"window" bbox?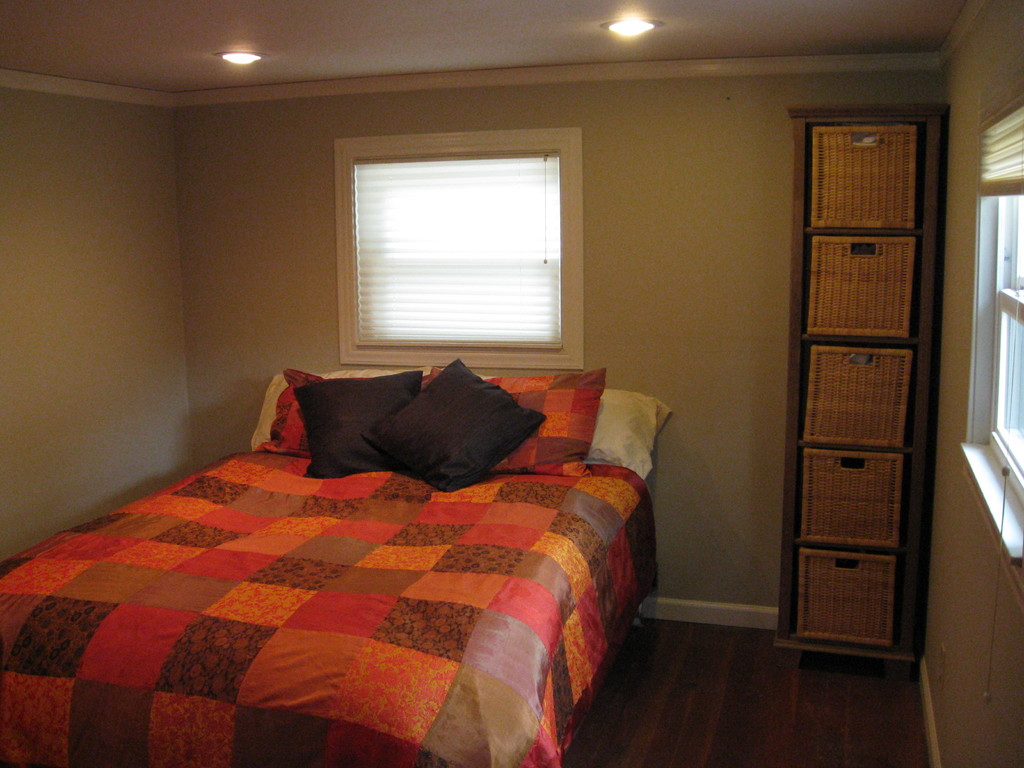
bbox=(959, 84, 1023, 594)
